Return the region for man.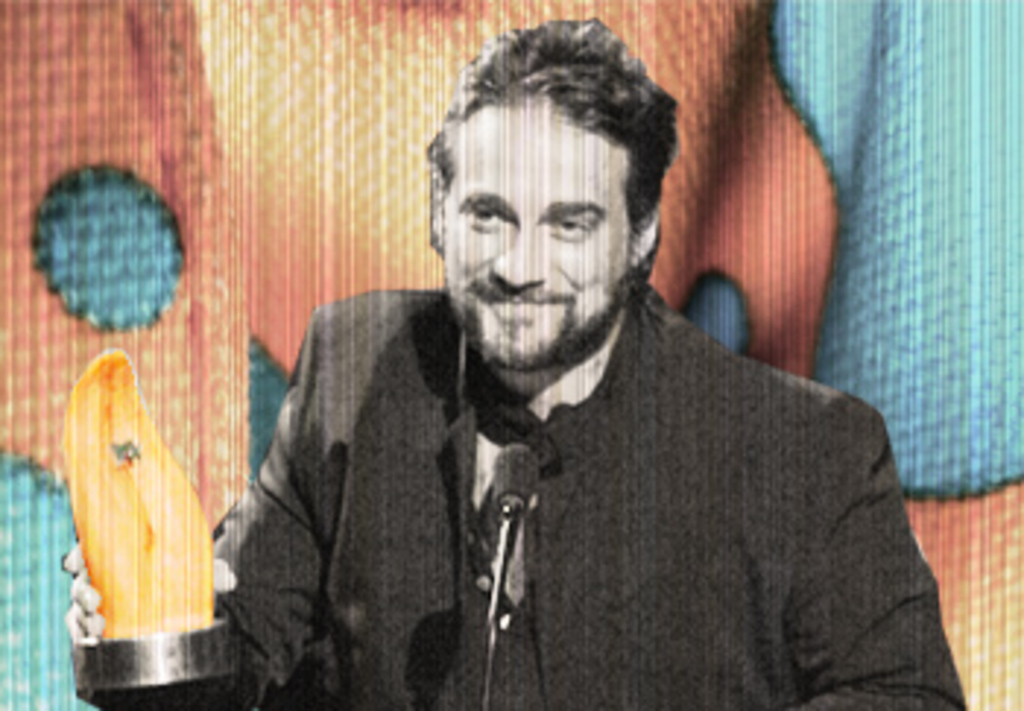
164/38/939/691.
